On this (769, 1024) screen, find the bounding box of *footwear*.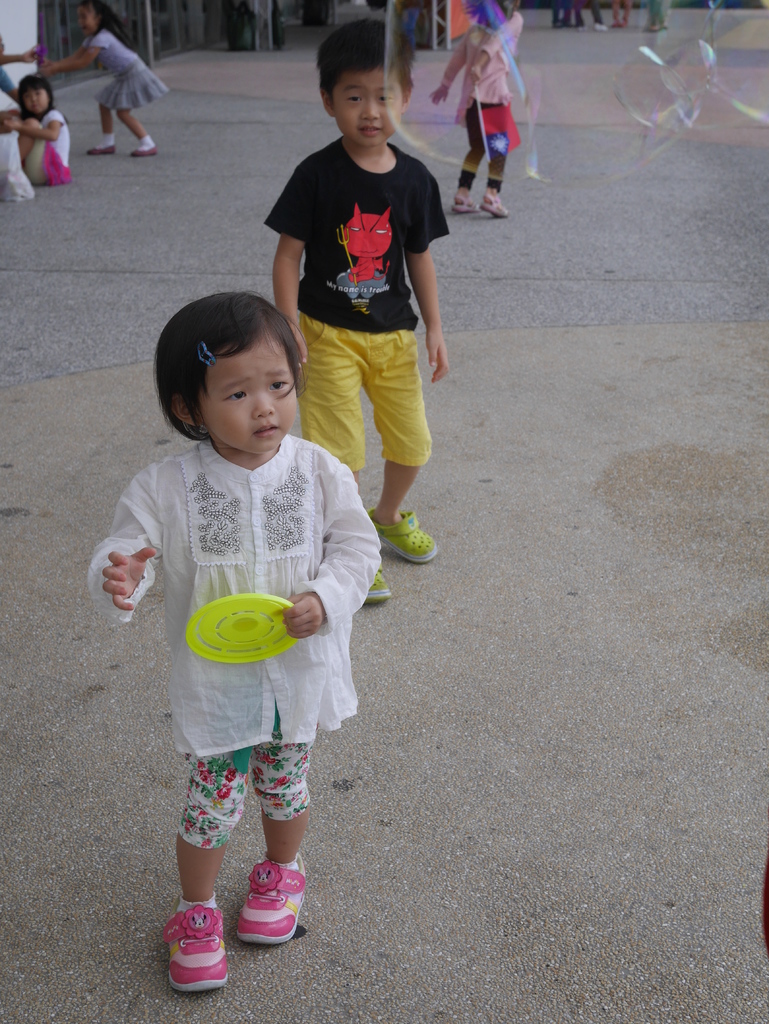
Bounding box: [left=165, top=900, right=229, bottom=989].
